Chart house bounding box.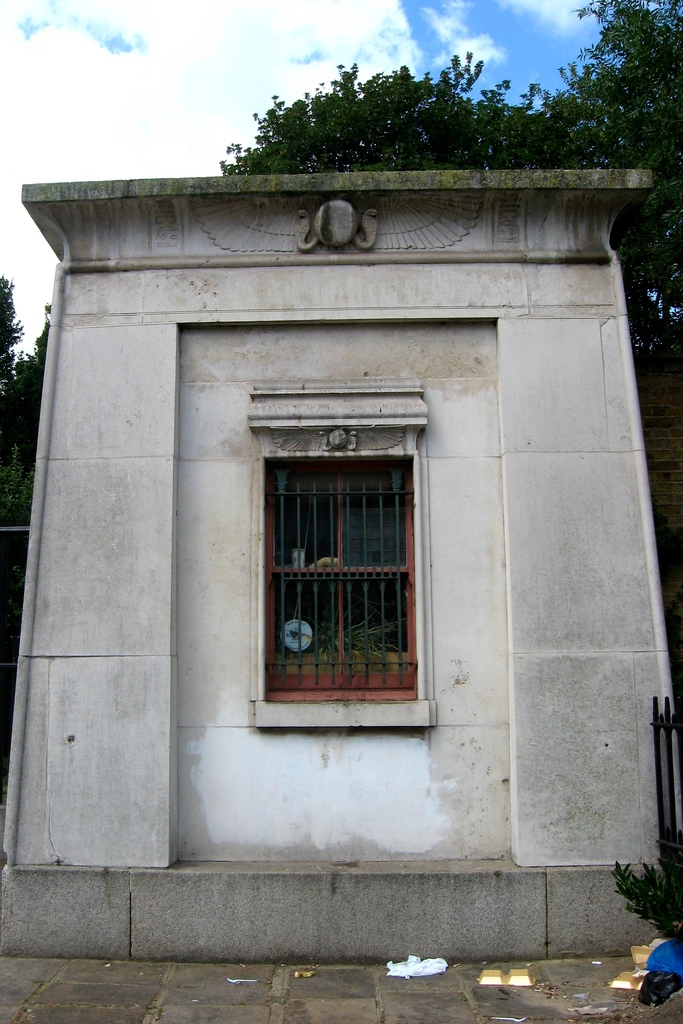
Charted: 0:172:682:955.
